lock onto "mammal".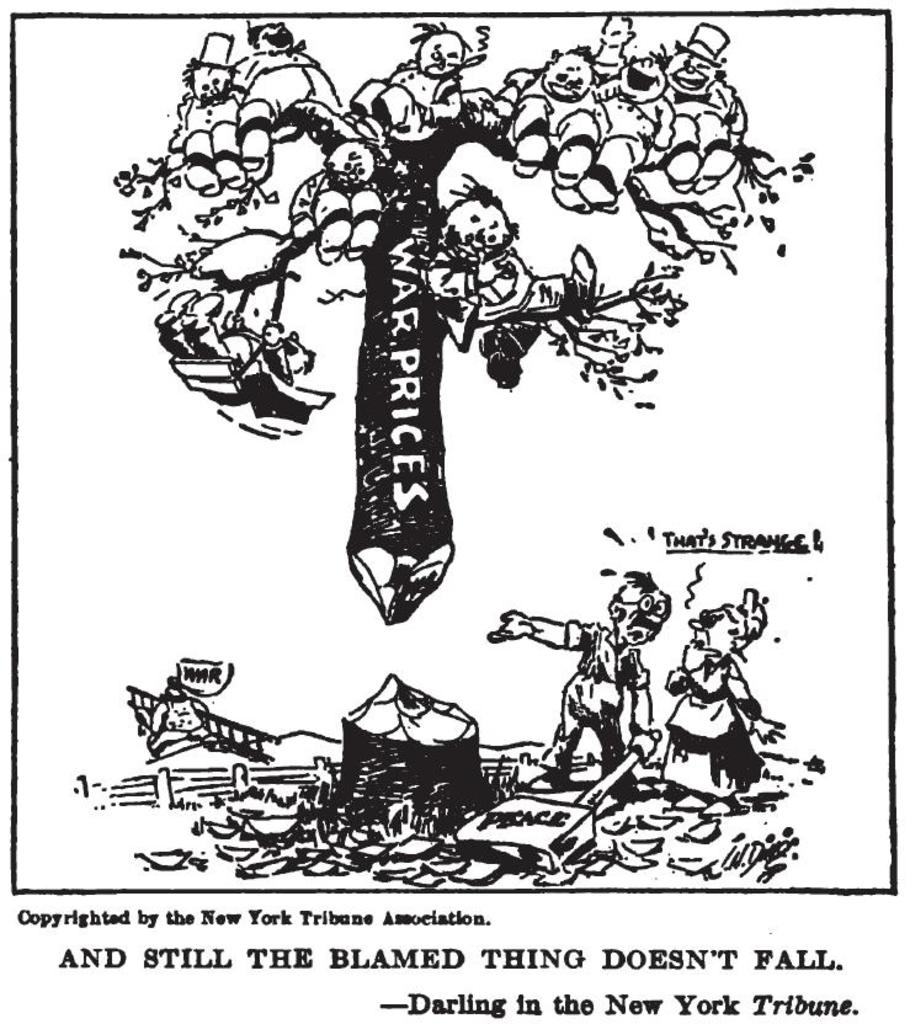
Locked: detection(527, 559, 702, 809).
